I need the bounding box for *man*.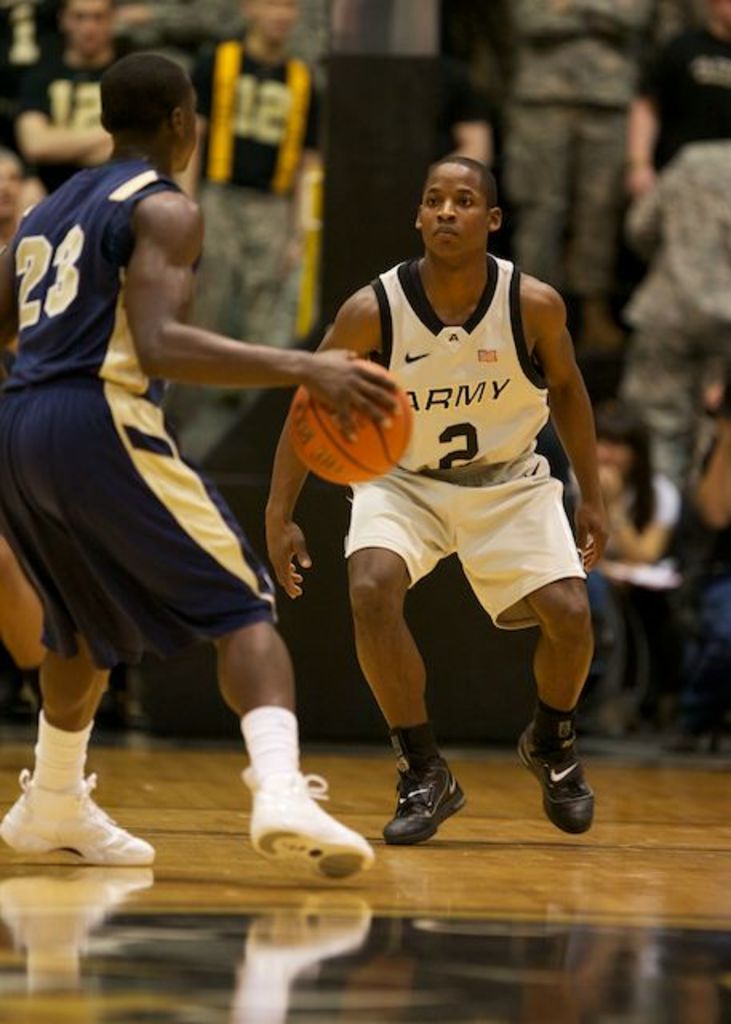
Here it is: (x1=0, y1=154, x2=43, y2=378).
